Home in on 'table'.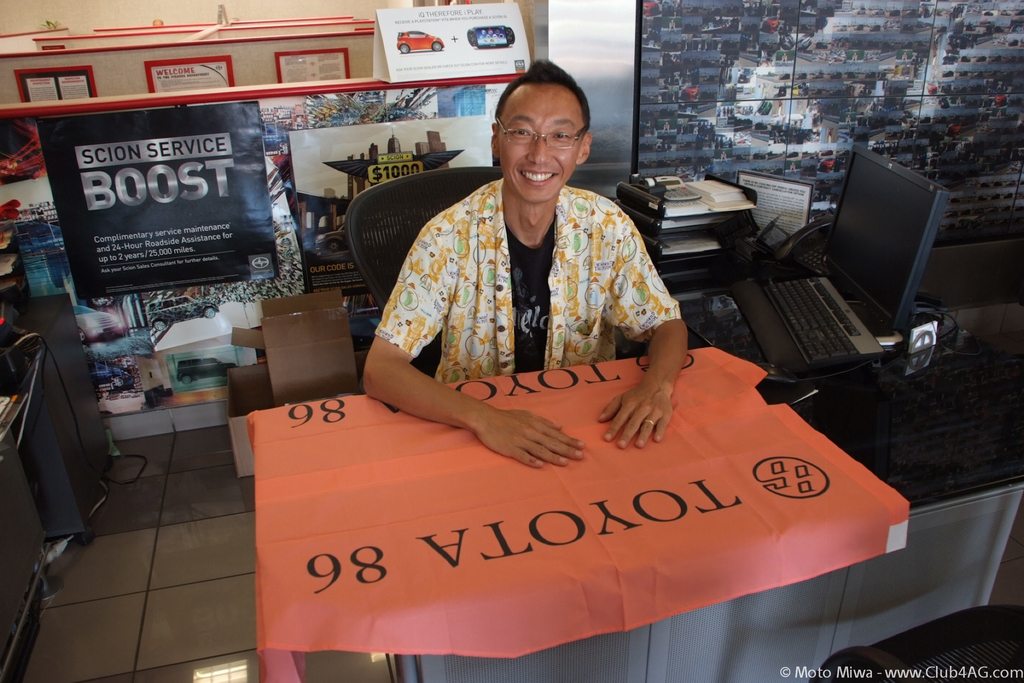
Homed in at [left=241, top=306, right=1023, bottom=682].
